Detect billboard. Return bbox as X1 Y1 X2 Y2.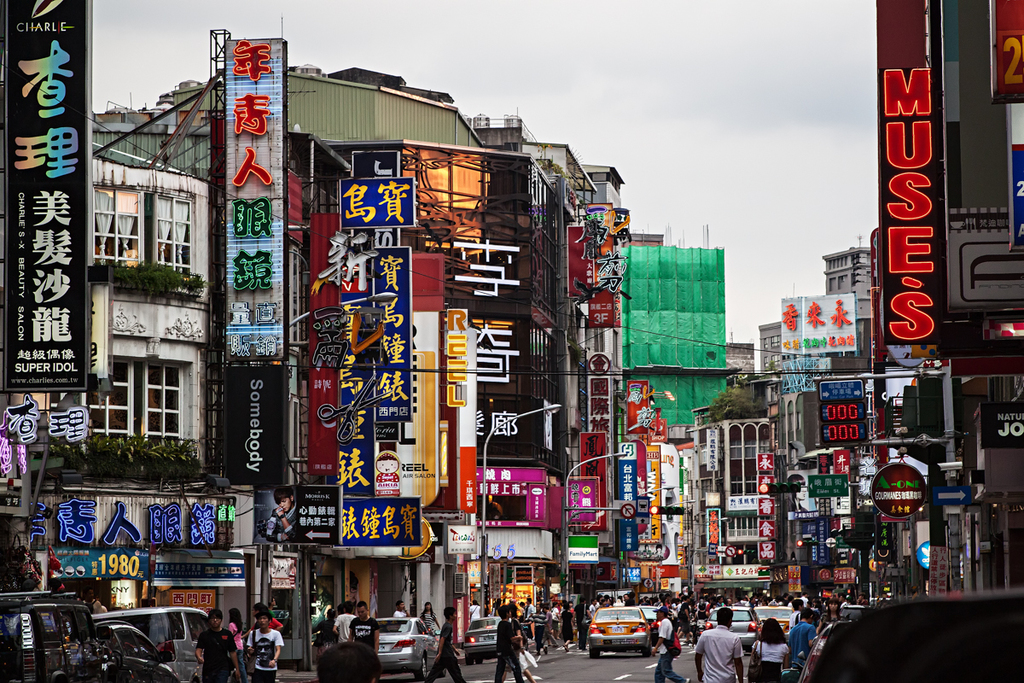
753 466 777 495.
